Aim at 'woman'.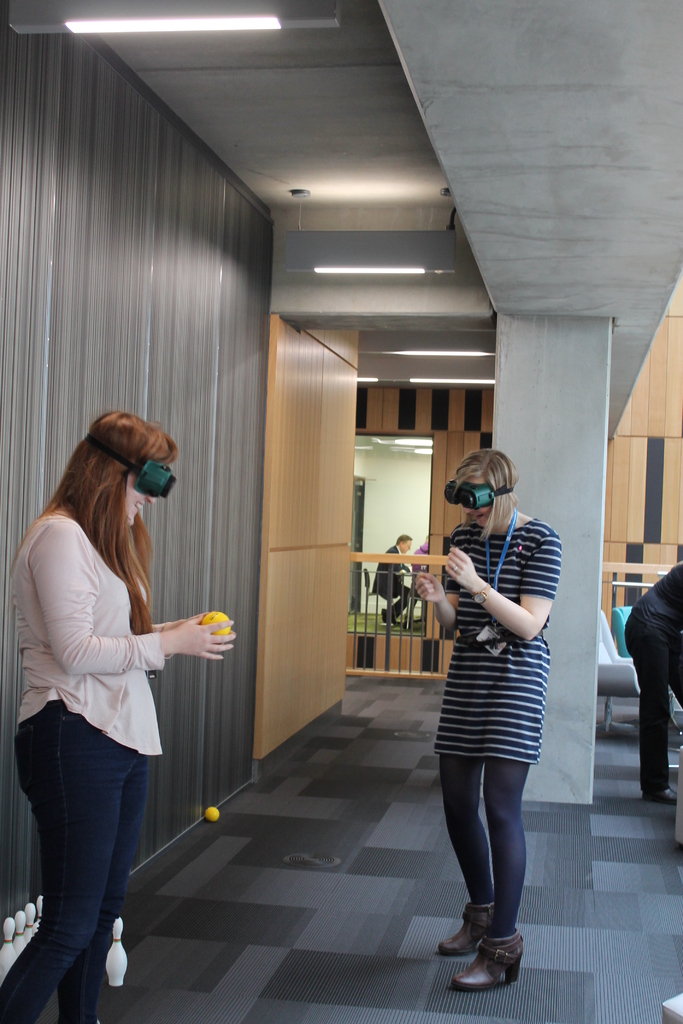
Aimed at BBox(0, 413, 236, 1023).
